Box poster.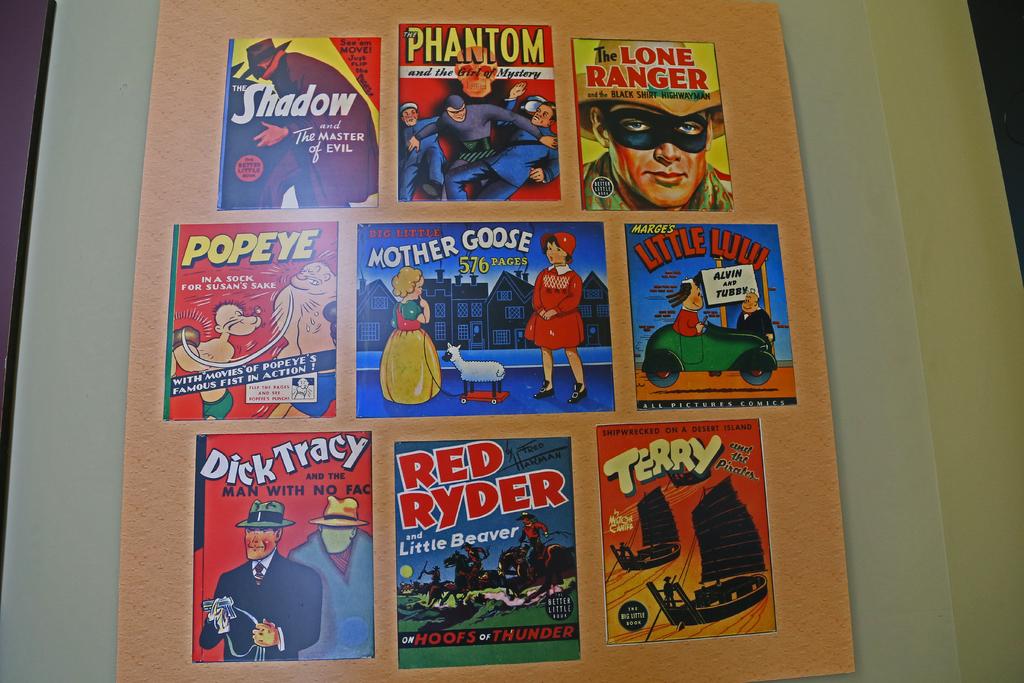
locate(353, 219, 615, 413).
